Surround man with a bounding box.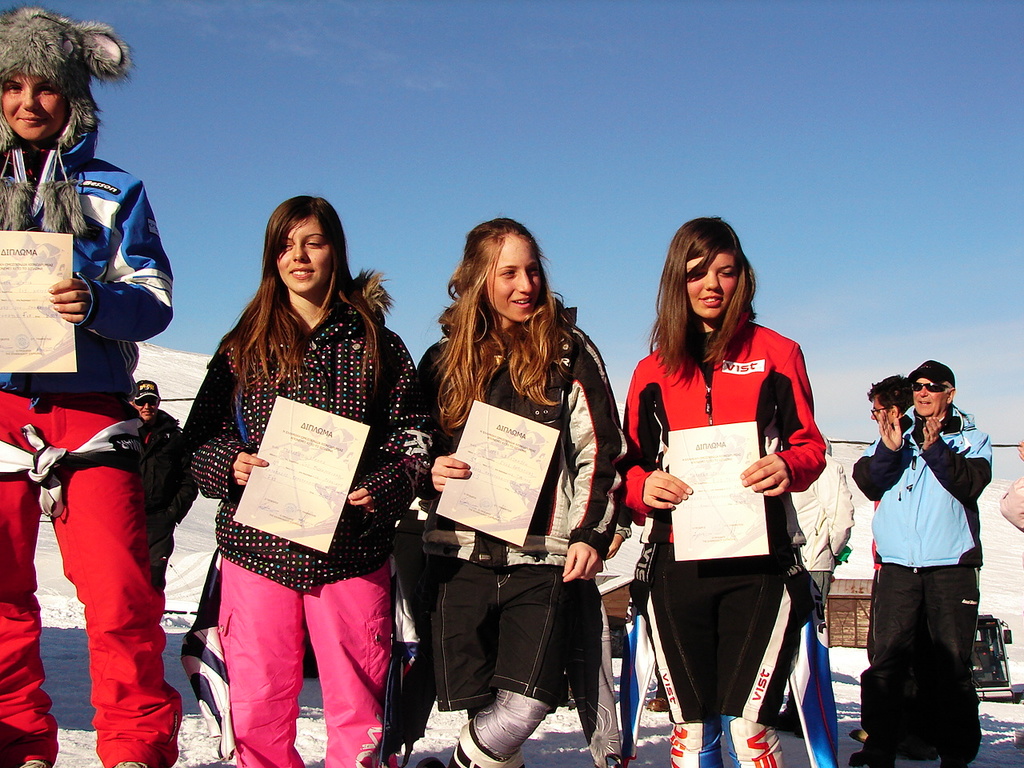
{"x1": 852, "y1": 363, "x2": 996, "y2": 756}.
